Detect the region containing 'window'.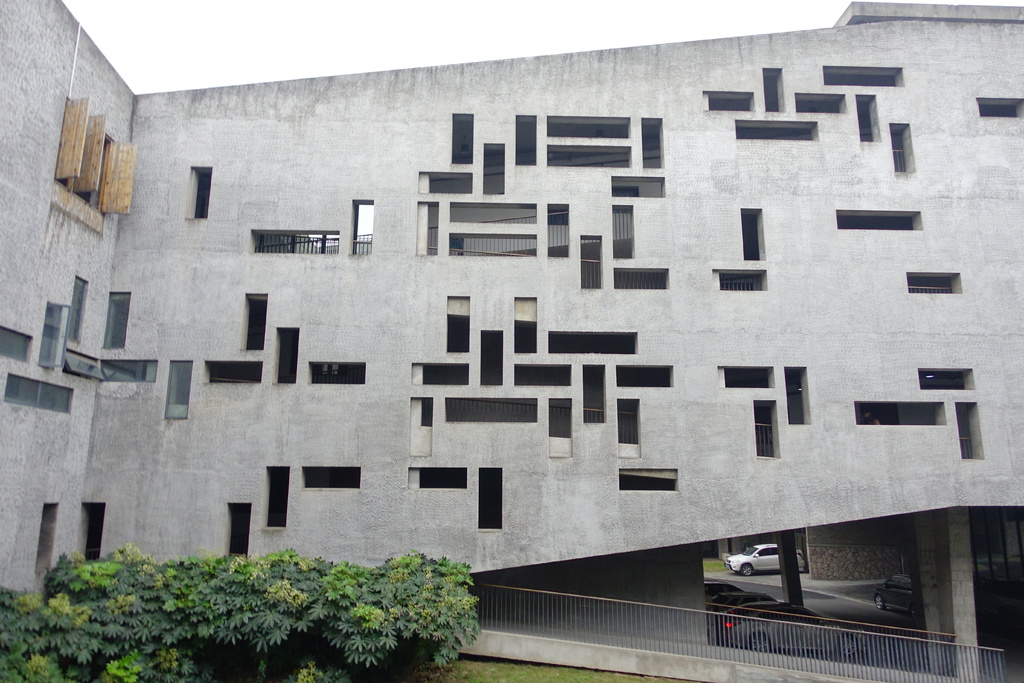
pyautogui.locateOnScreen(35, 502, 63, 575).
